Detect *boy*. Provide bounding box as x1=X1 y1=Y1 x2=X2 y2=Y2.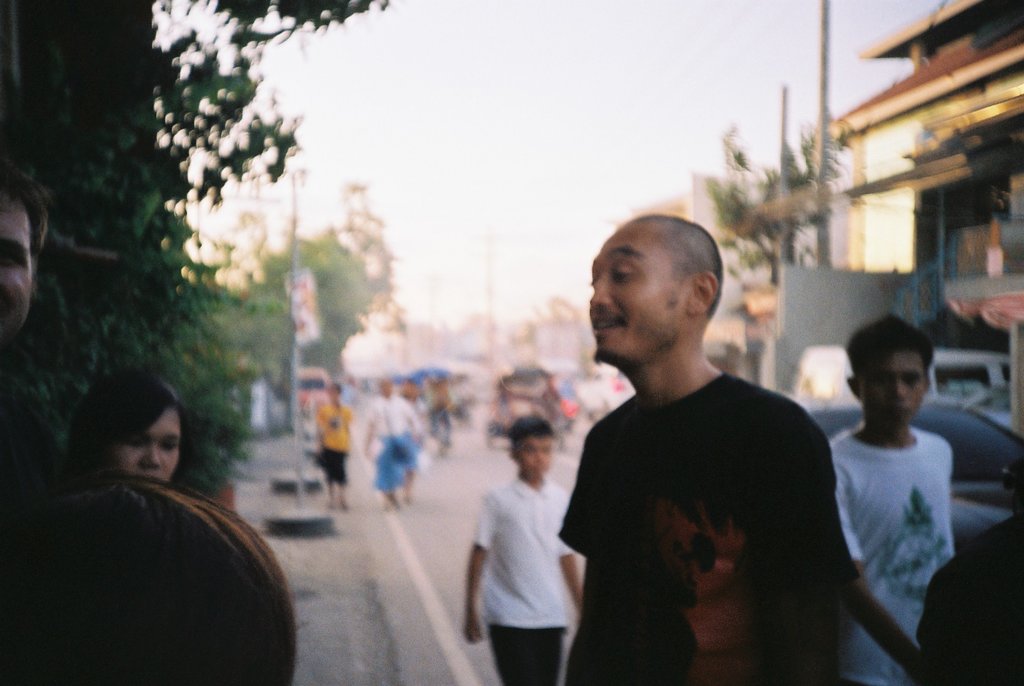
x1=808 y1=308 x2=988 y2=651.
